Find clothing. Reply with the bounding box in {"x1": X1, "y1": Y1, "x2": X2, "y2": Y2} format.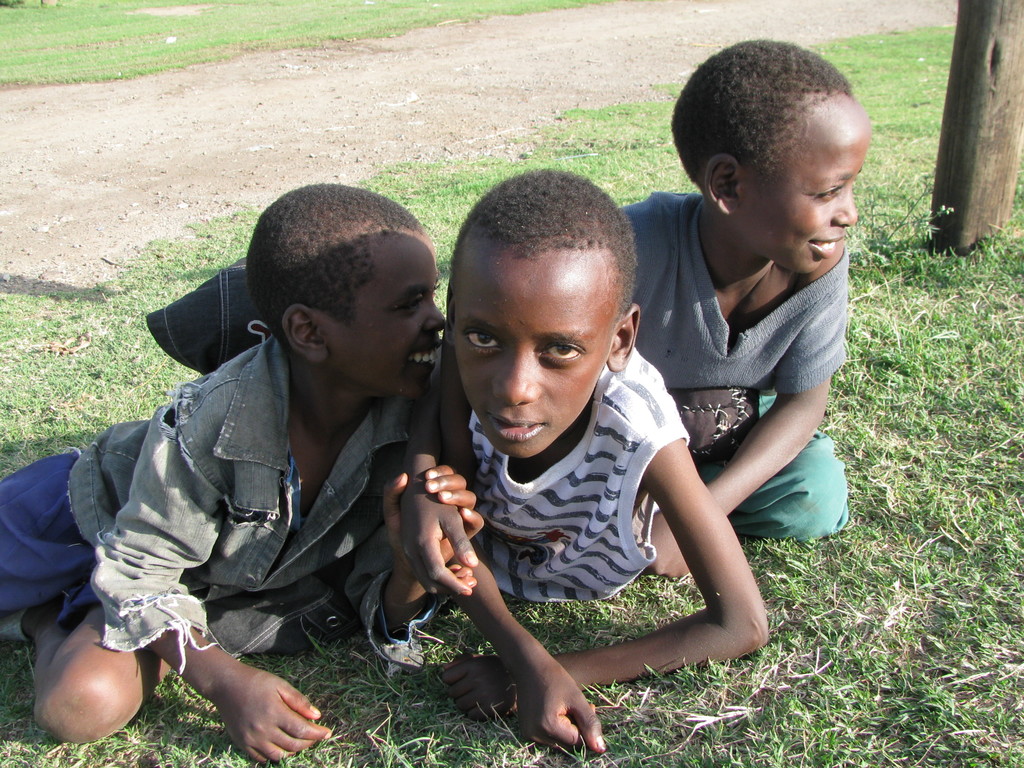
{"x1": 467, "y1": 351, "x2": 696, "y2": 604}.
